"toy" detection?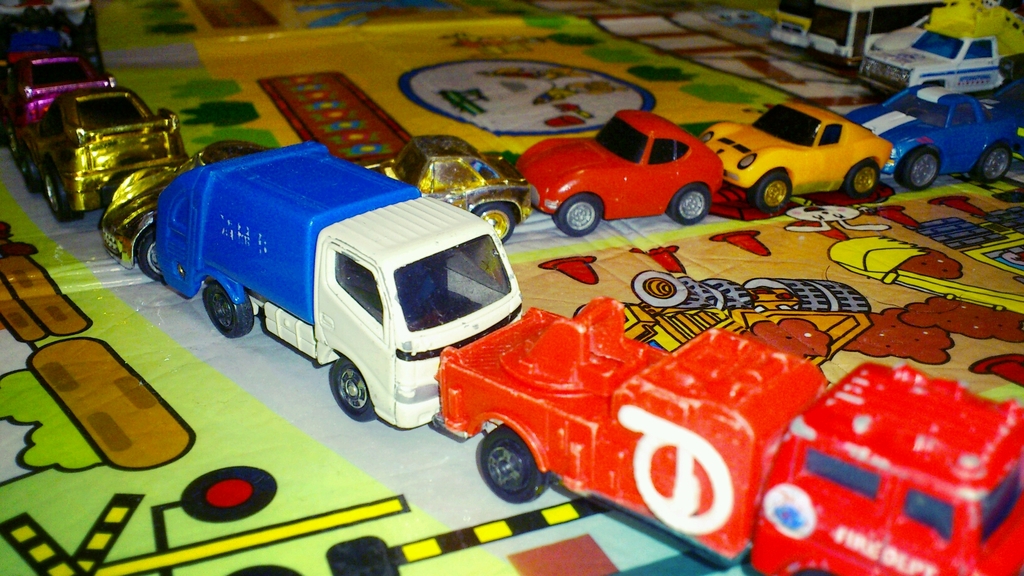
[left=705, top=104, right=891, bottom=214]
